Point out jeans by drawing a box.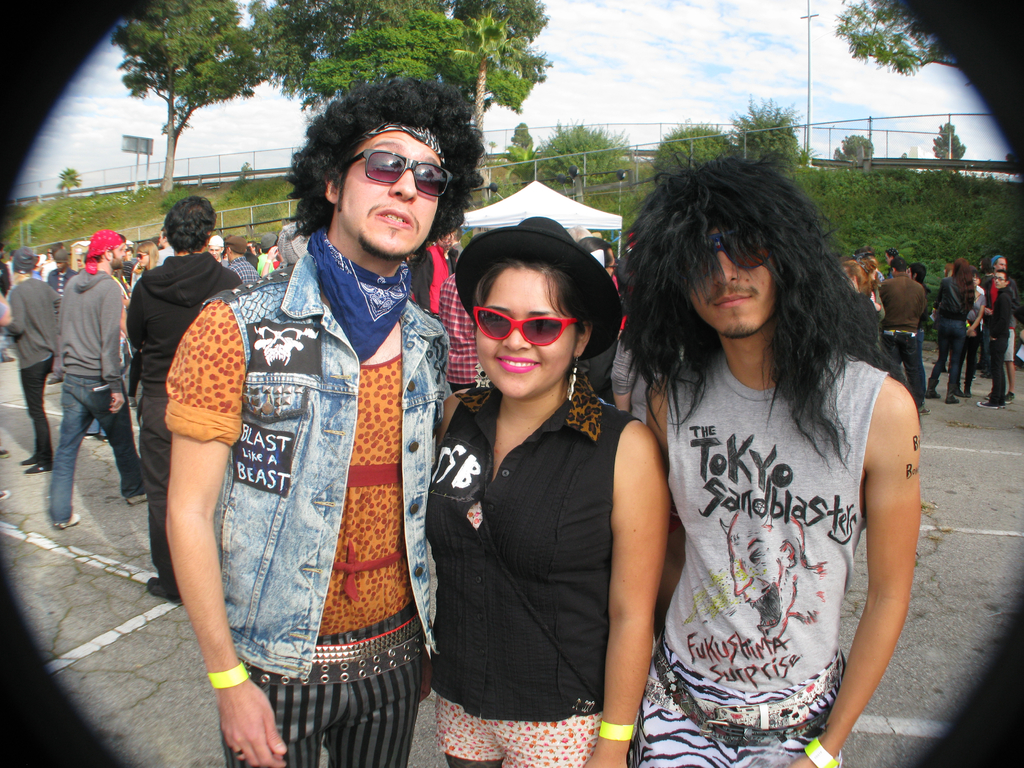
929/319/967/395.
